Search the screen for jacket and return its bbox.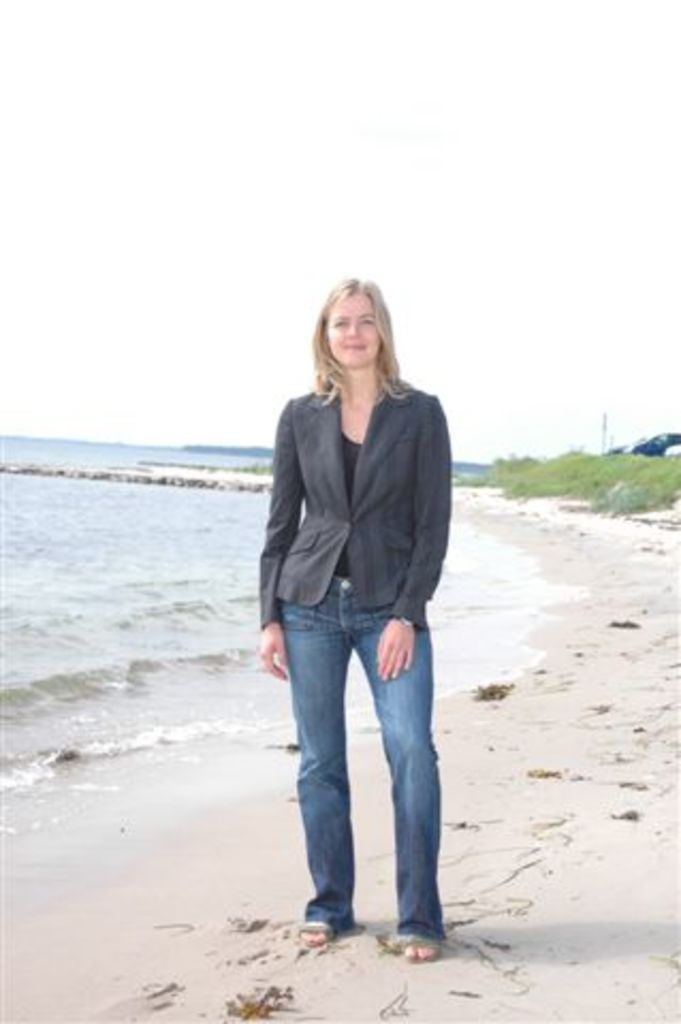
Found: locate(250, 331, 448, 623).
